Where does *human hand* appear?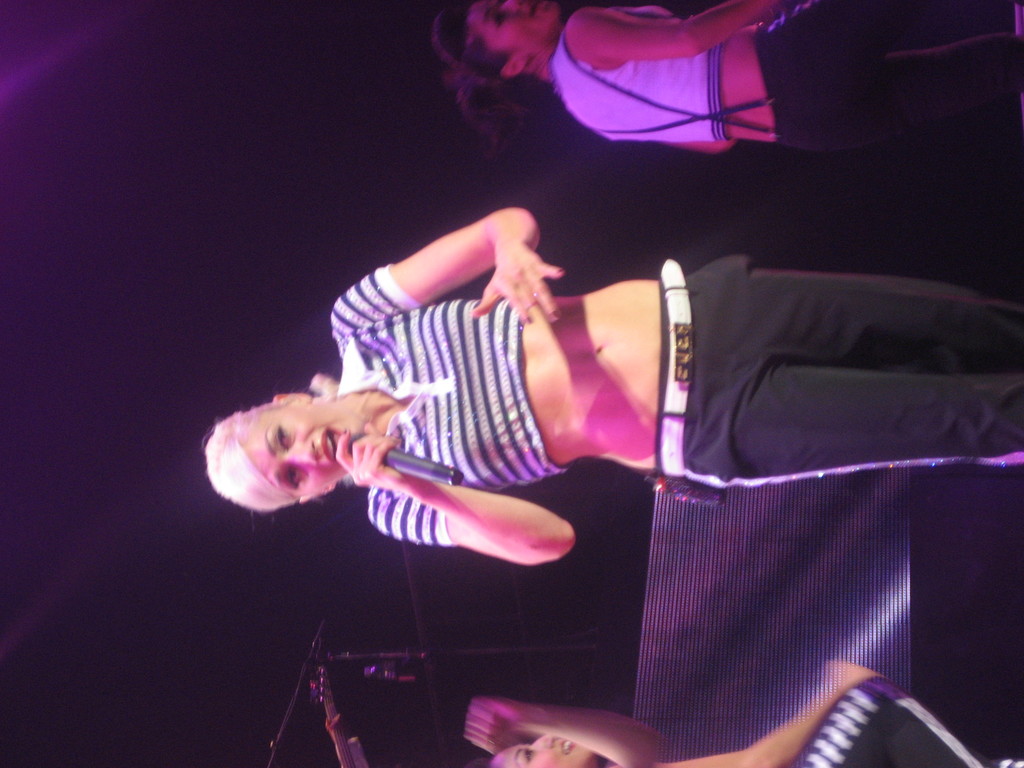
Appears at left=334, top=427, right=411, bottom=495.
